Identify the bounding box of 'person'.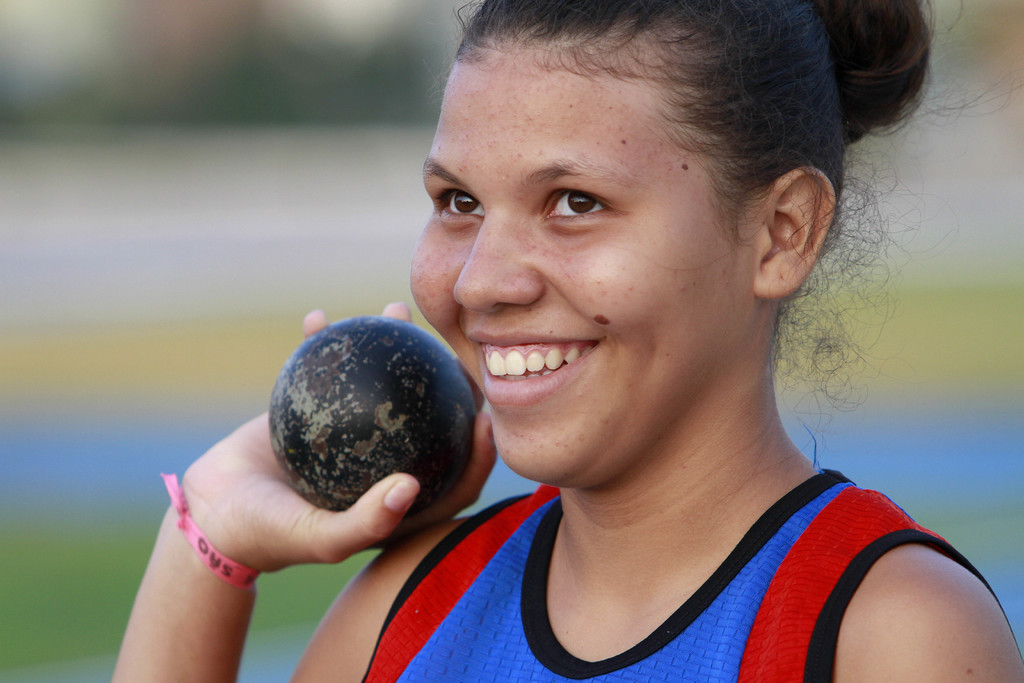
(left=102, top=3, right=1020, bottom=682).
